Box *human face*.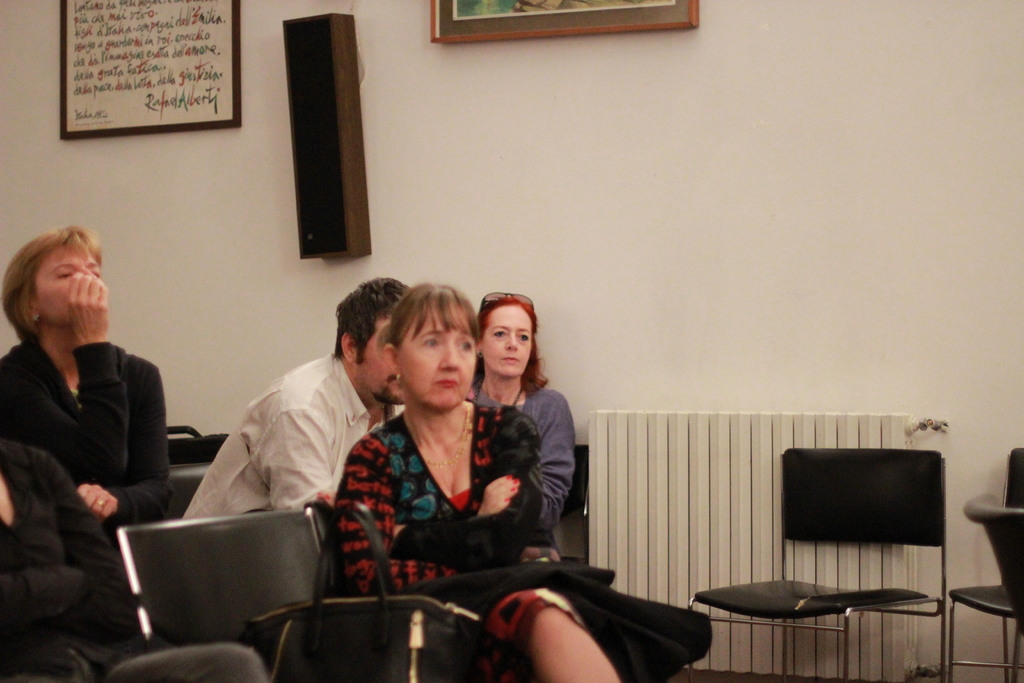
pyautogui.locateOnScreen(400, 306, 476, 411).
